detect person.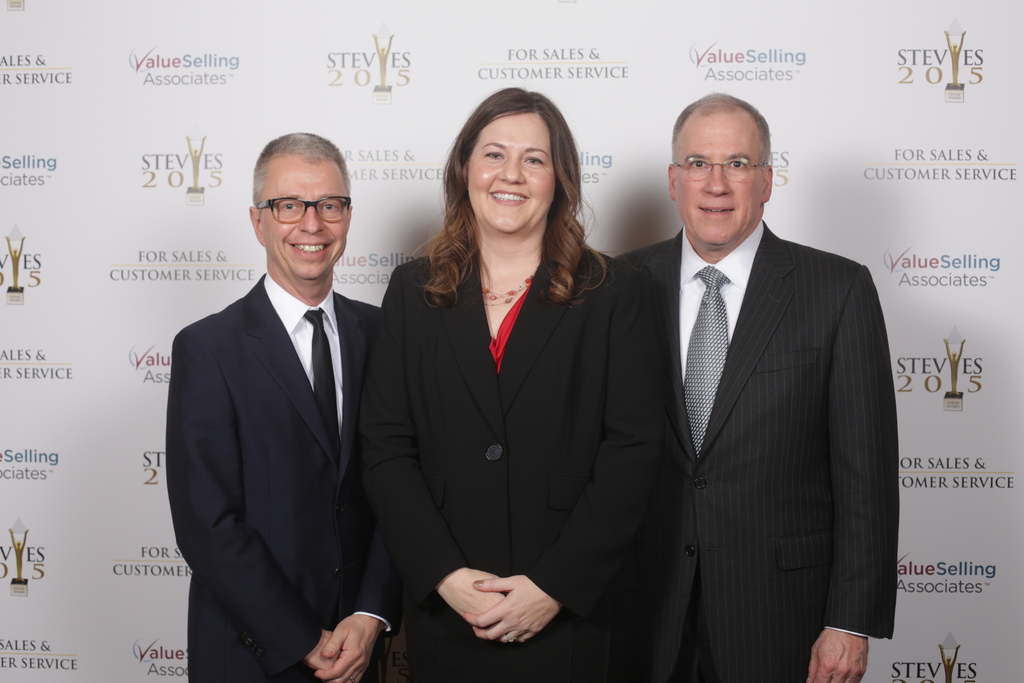
Detected at locate(168, 132, 403, 682).
